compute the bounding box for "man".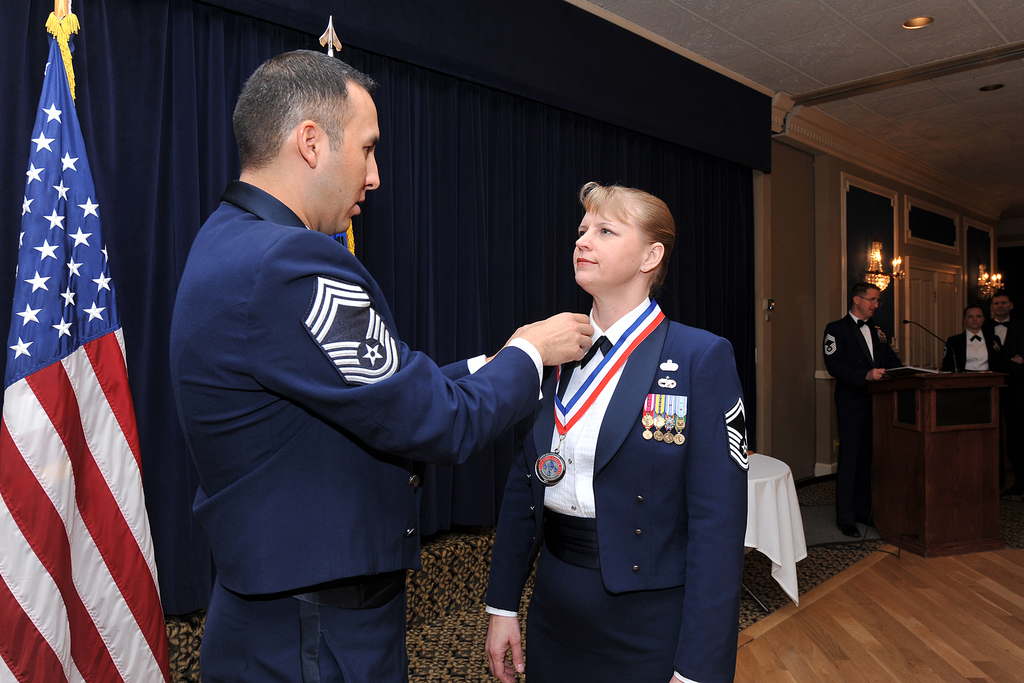
(820, 283, 907, 538).
